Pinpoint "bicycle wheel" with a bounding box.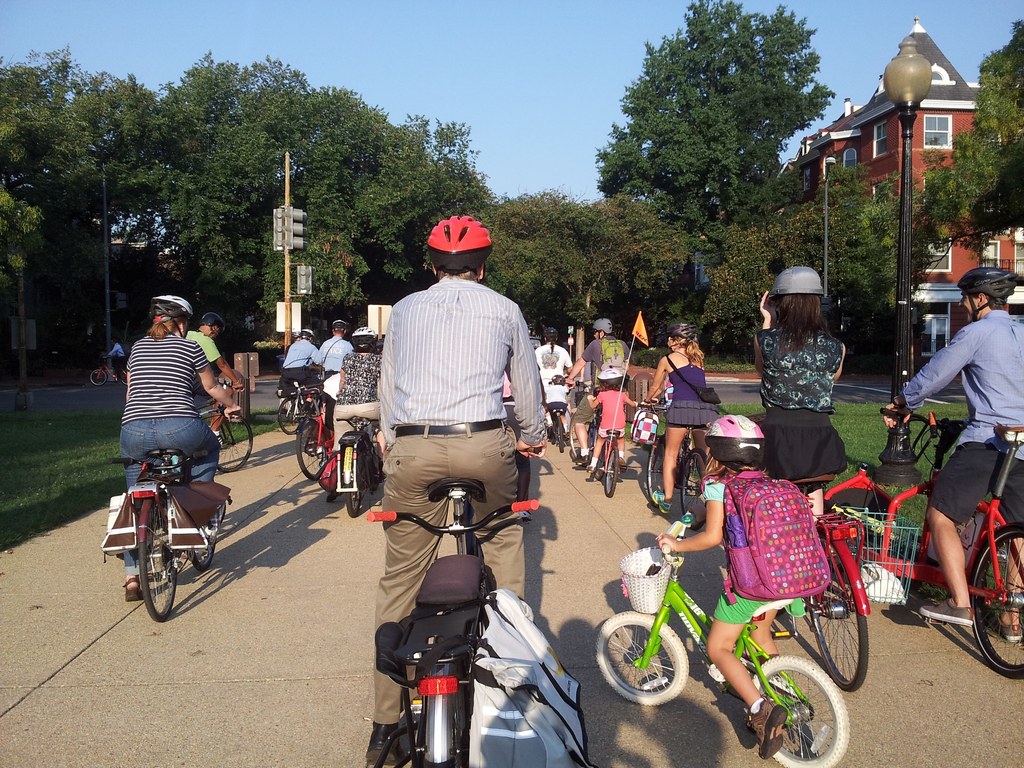
x1=342, y1=444, x2=361, y2=518.
